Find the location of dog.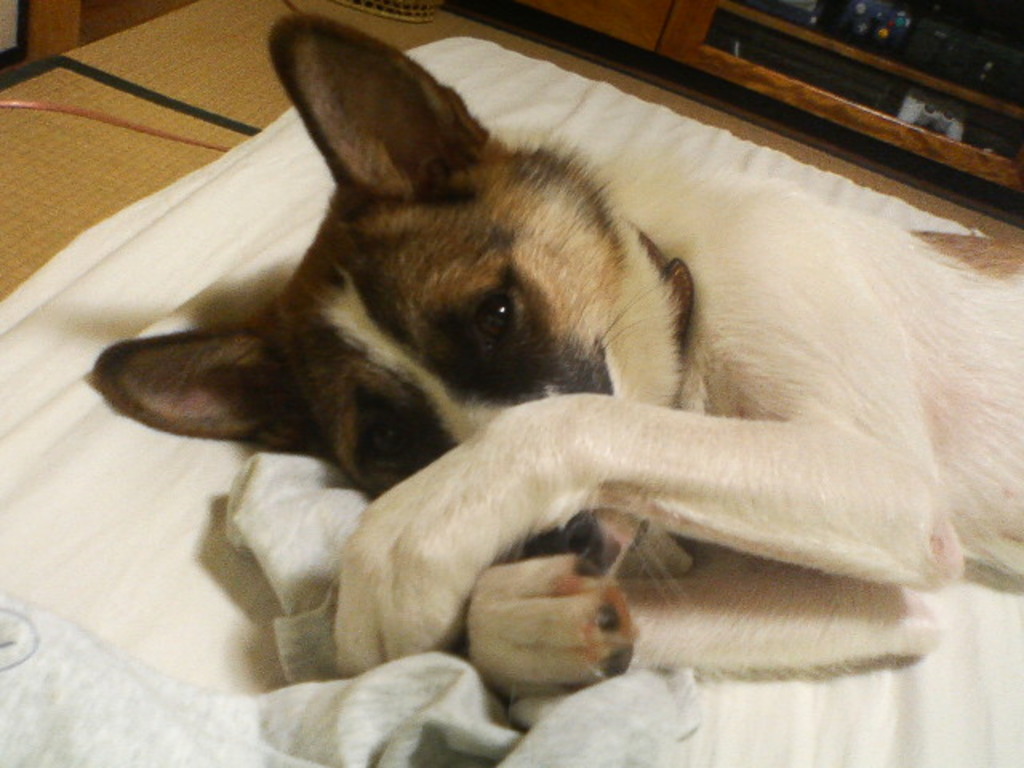
Location: pyautogui.locateOnScreen(88, 8, 1022, 699).
